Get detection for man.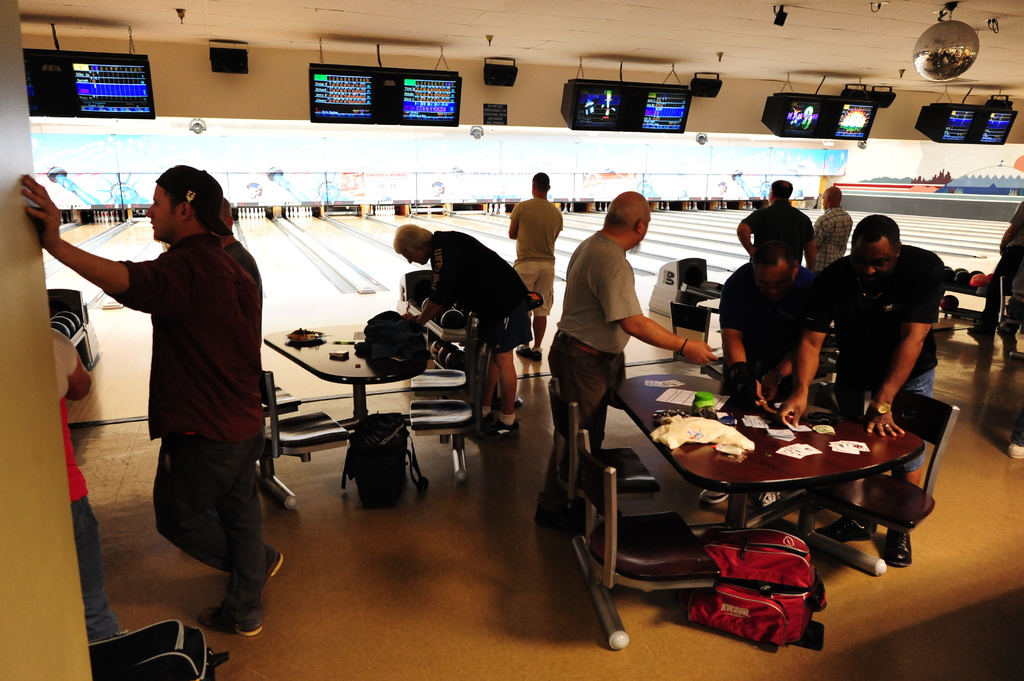
Detection: <box>508,170,565,364</box>.
